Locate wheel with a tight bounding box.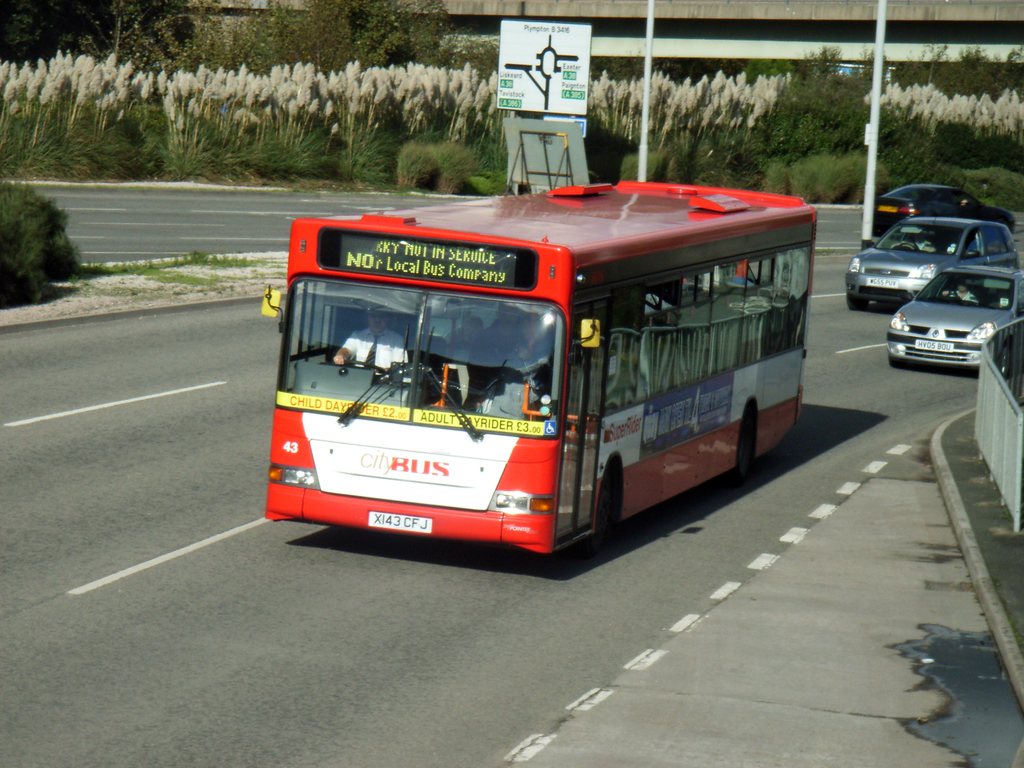
detection(996, 345, 1015, 377).
